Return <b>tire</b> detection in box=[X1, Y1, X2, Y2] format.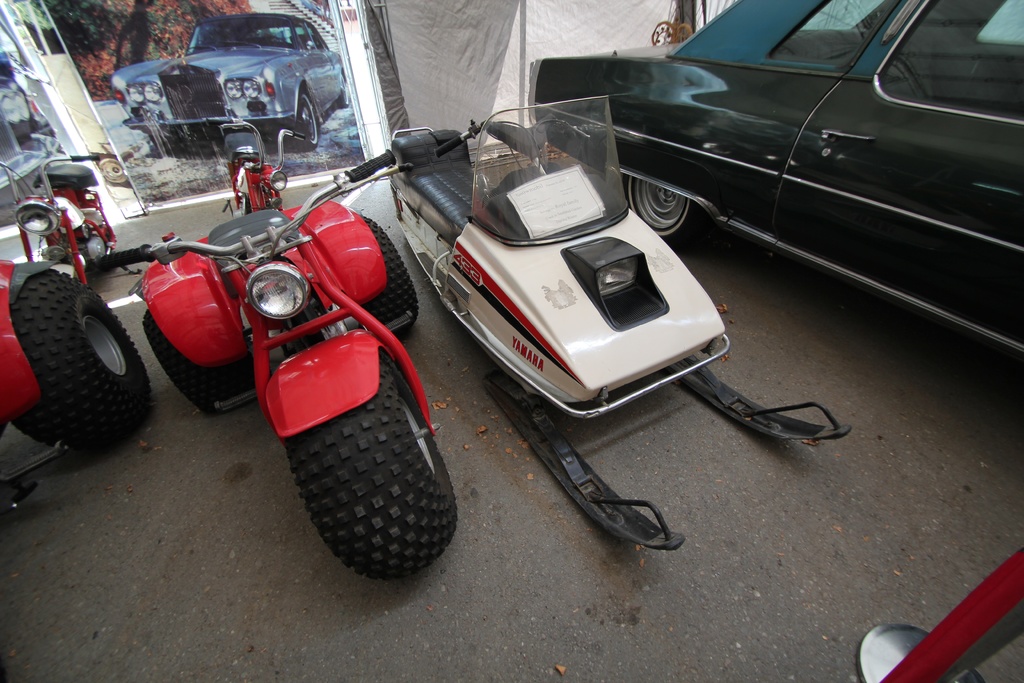
box=[275, 364, 454, 589].
